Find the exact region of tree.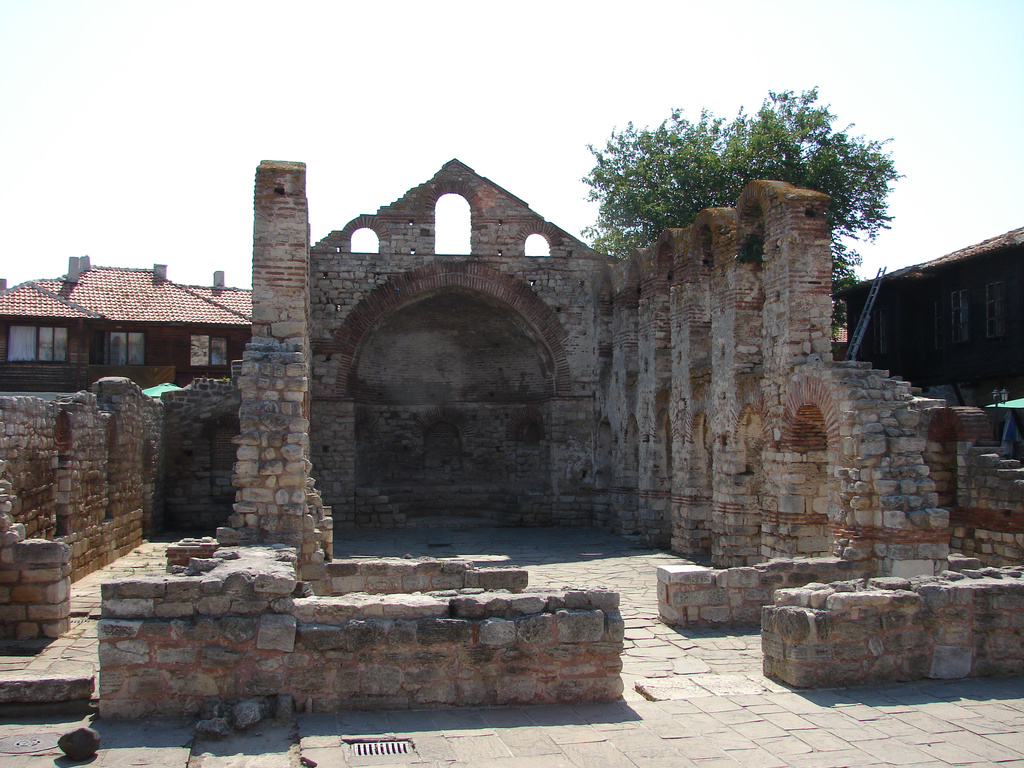
Exact region: locate(572, 81, 904, 303).
